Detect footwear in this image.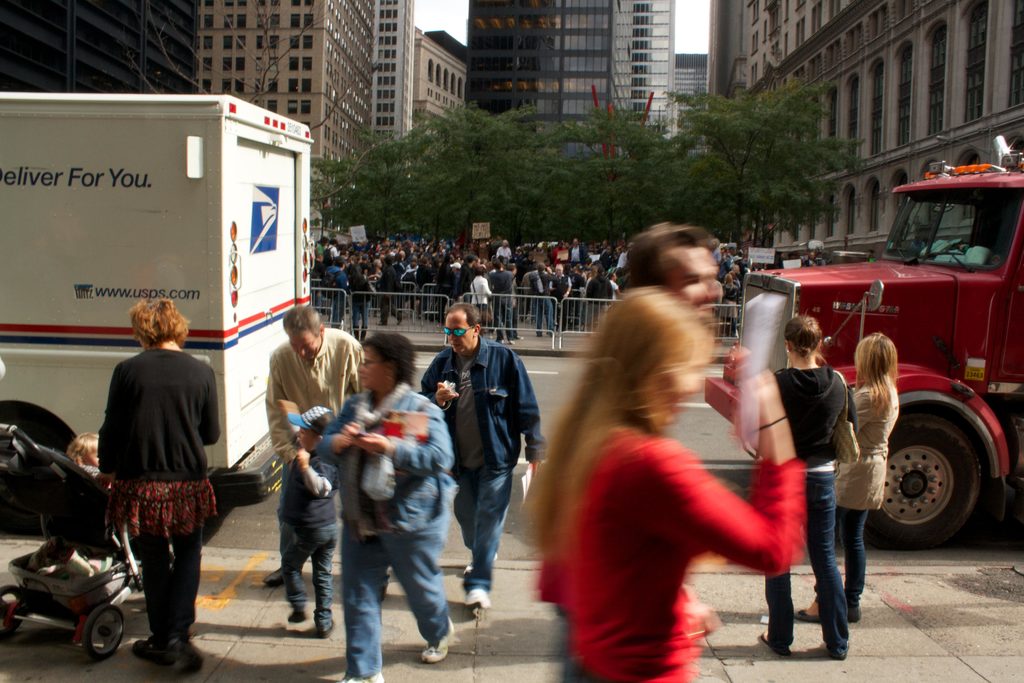
Detection: <box>136,637,157,659</box>.
